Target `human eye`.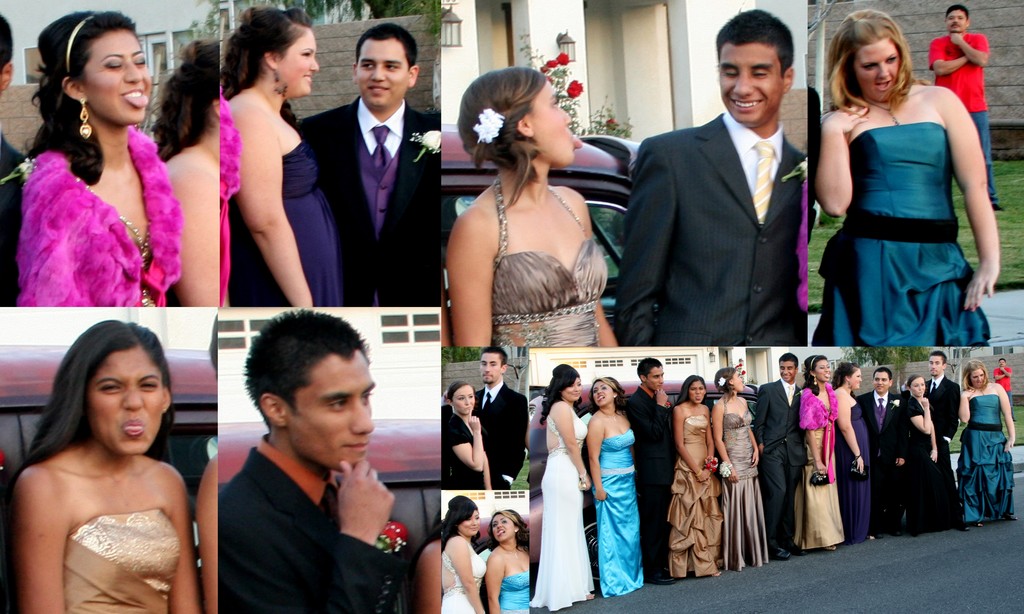
Target region: left=914, top=383, right=918, bottom=386.
